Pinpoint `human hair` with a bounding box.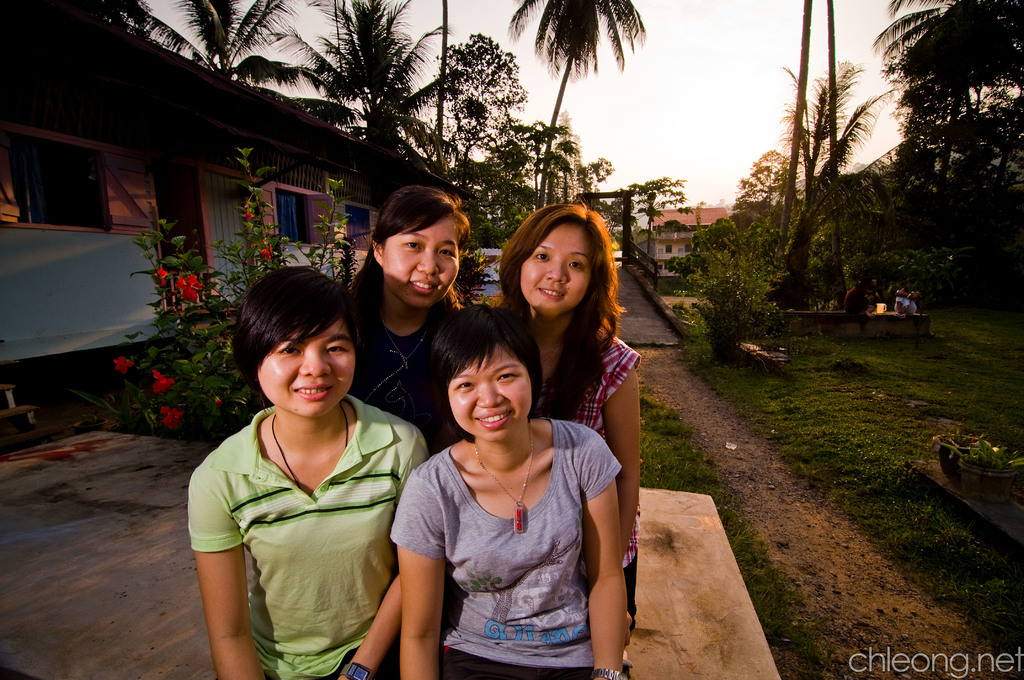
bbox(346, 188, 489, 391).
